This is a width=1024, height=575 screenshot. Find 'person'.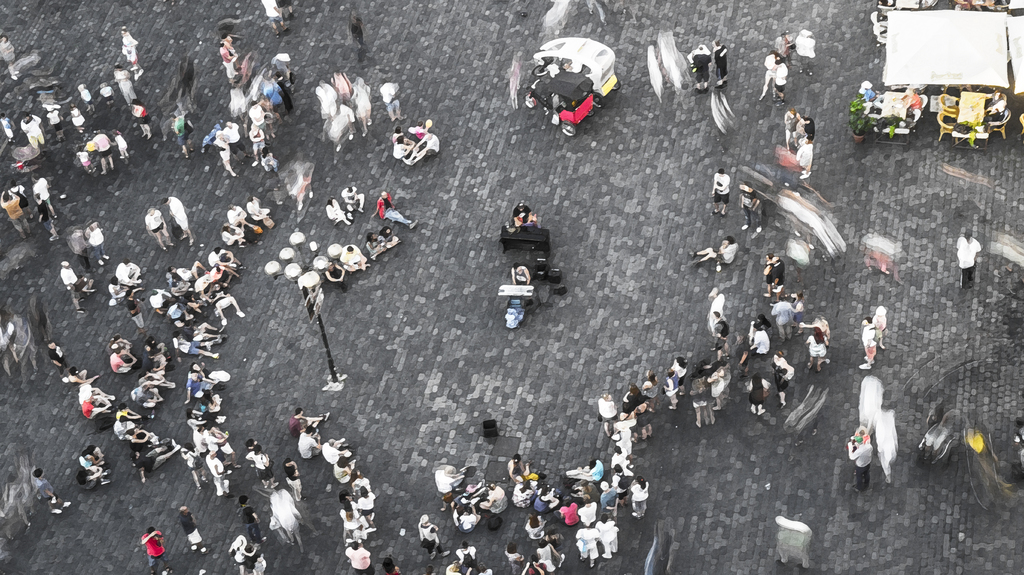
Bounding box: bbox(112, 332, 137, 348).
